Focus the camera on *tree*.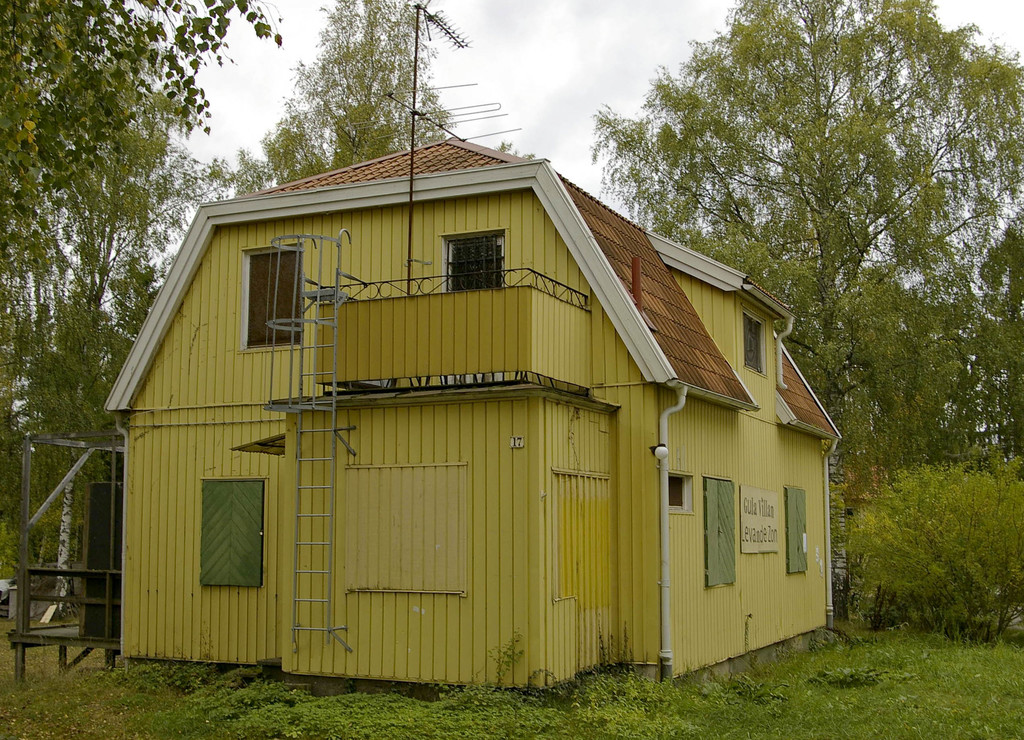
Focus region: 230/0/456/195.
